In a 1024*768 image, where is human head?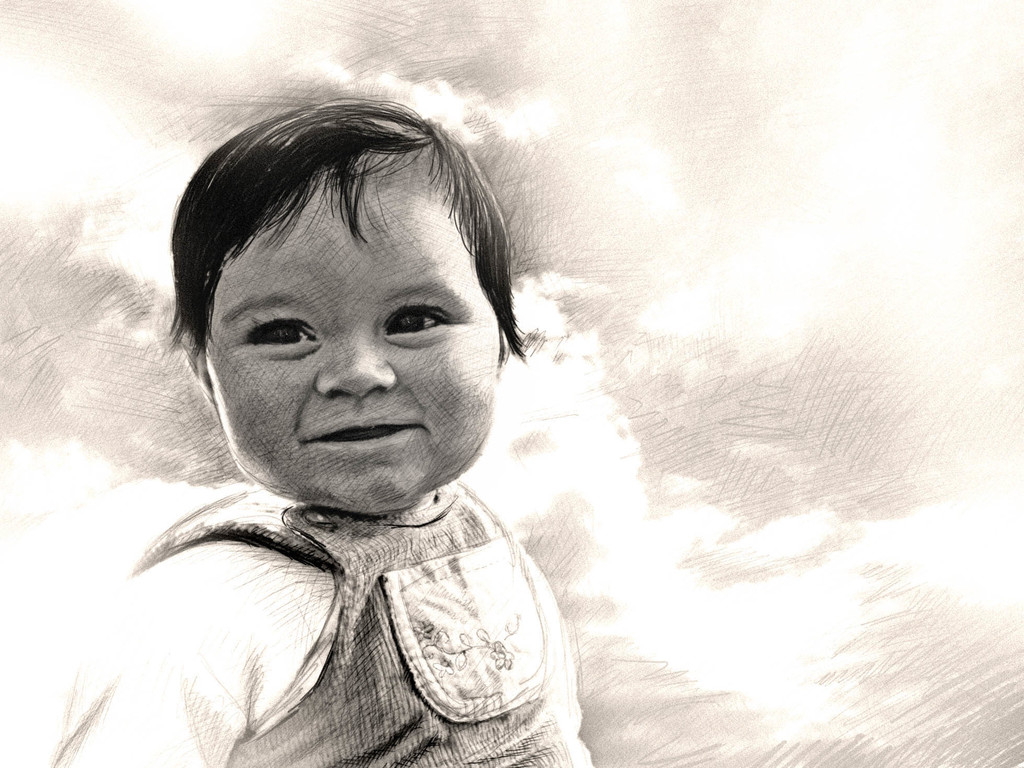
[left=164, top=97, right=522, bottom=512].
